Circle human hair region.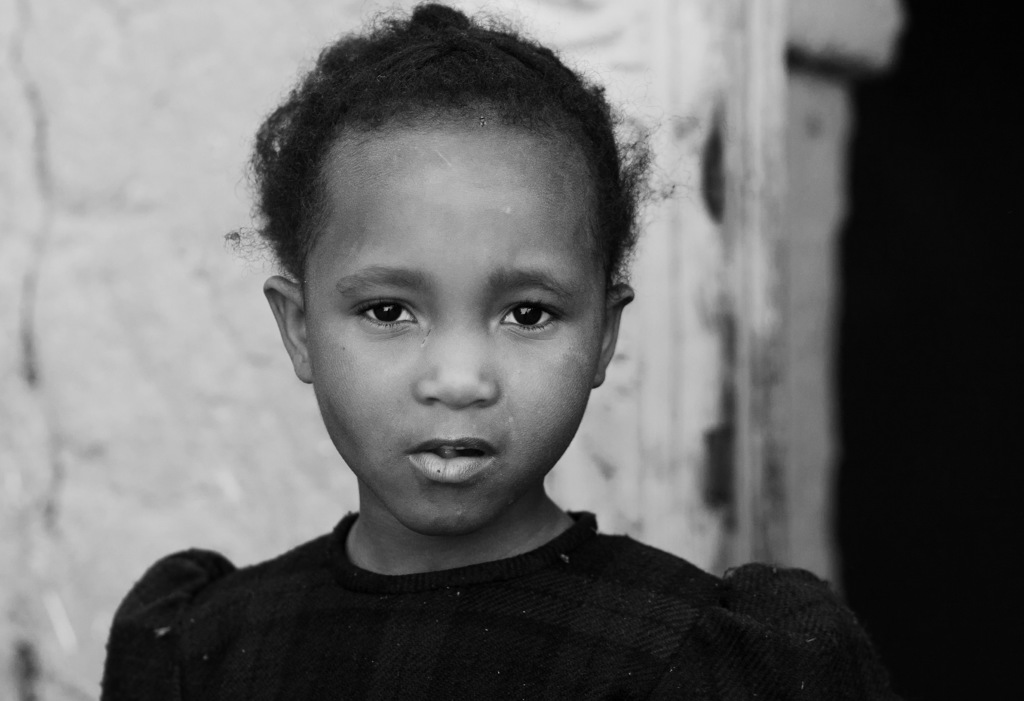
Region: region(246, 0, 685, 297).
